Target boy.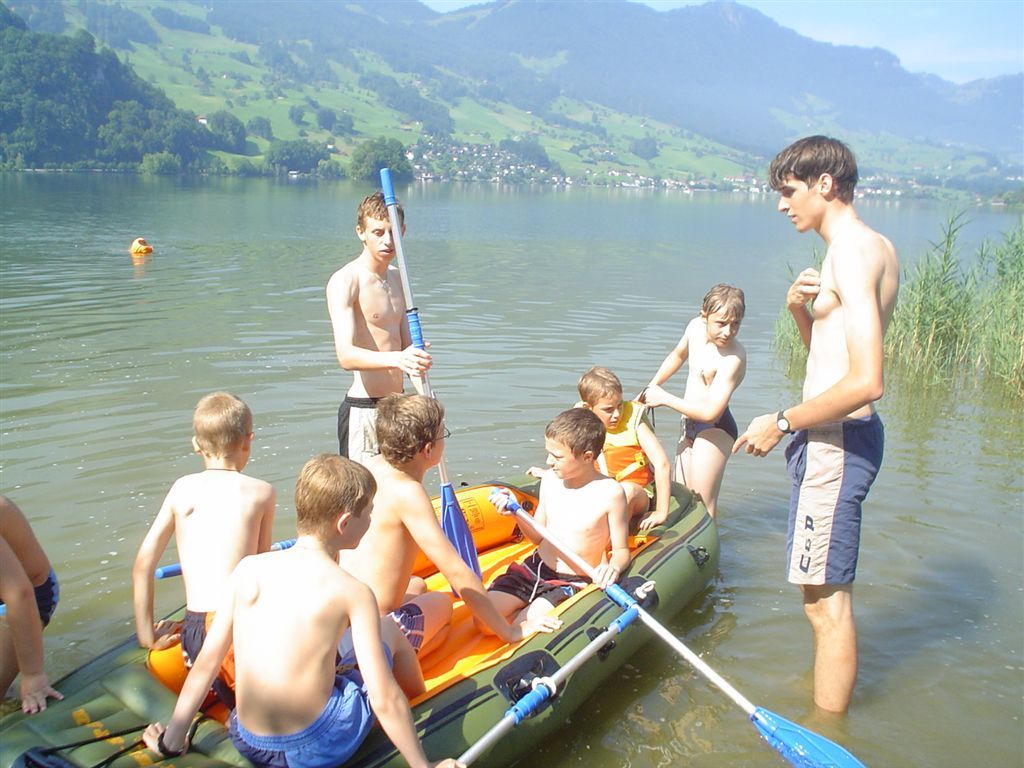
Target region: region(134, 383, 277, 663).
